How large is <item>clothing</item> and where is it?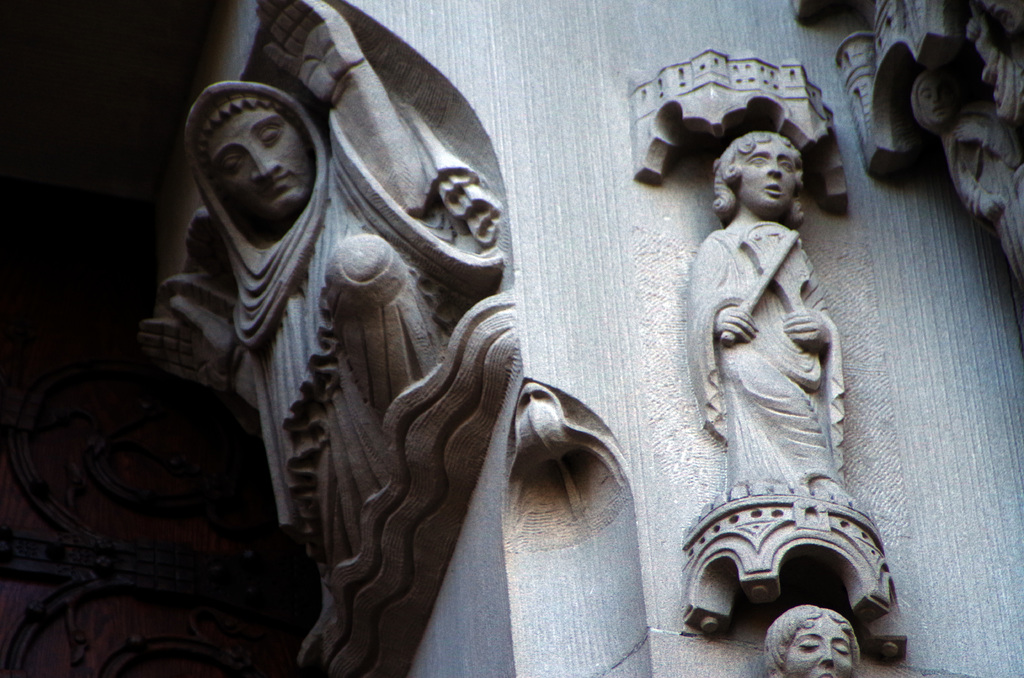
Bounding box: bbox(677, 228, 852, 487).
